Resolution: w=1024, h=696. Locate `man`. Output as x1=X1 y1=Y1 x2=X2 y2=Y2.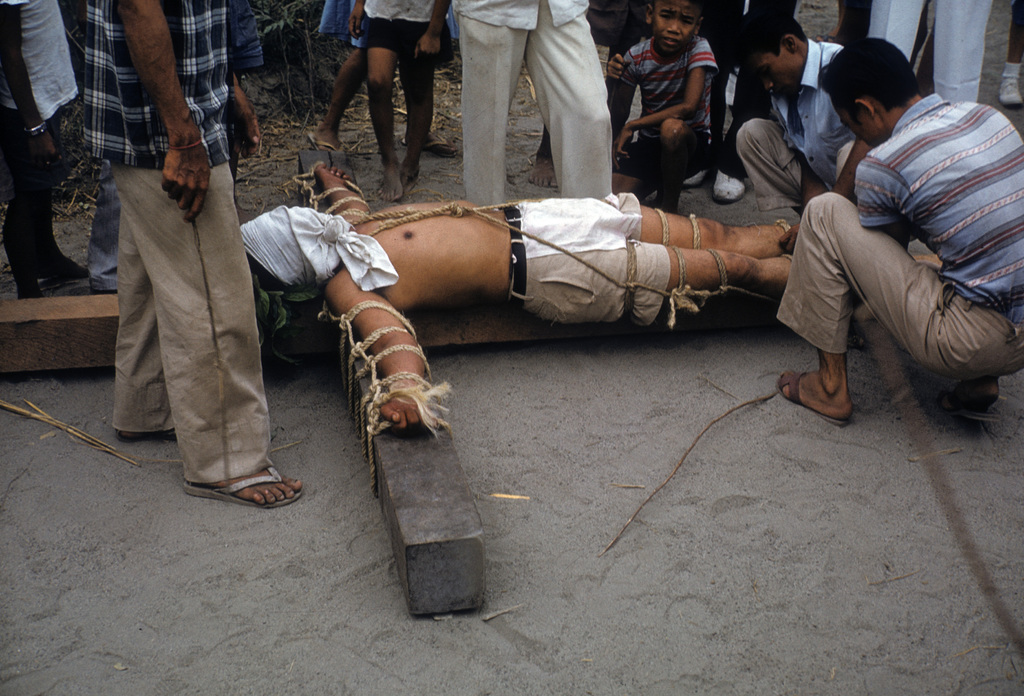
x1=81 y1=0 x2=305 y2=509.
